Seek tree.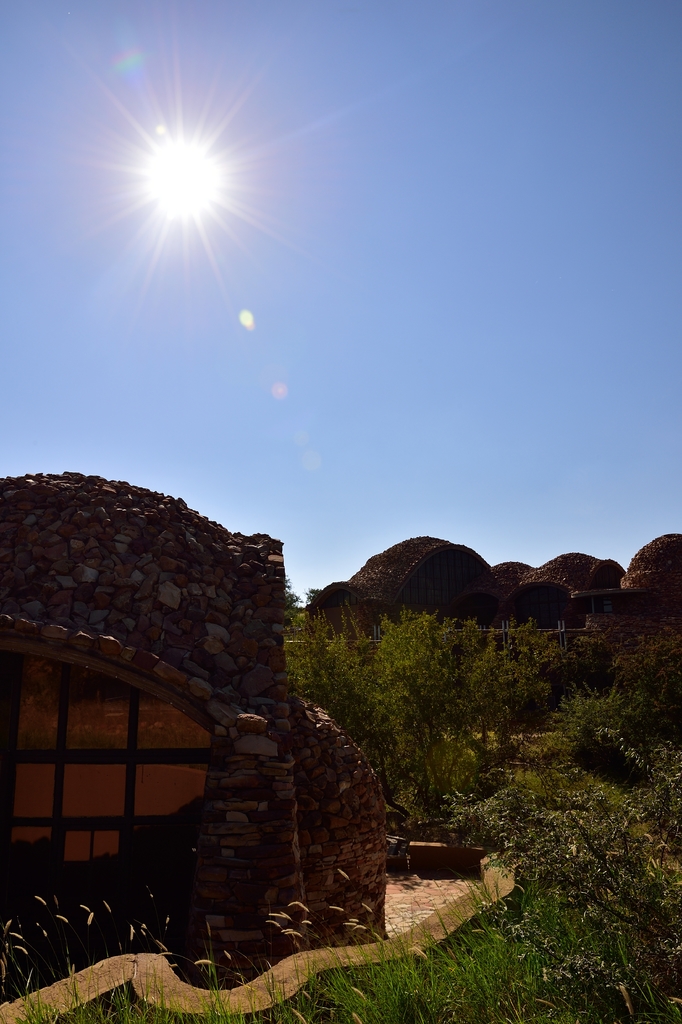
region(463, 616, 570, 749).
